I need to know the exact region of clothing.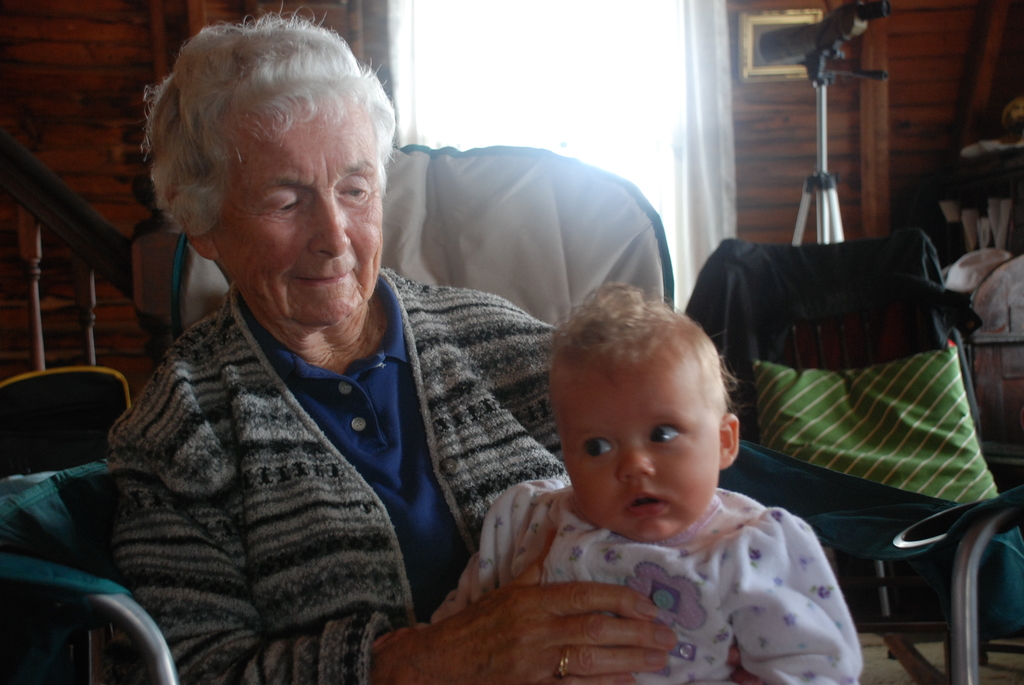
Region: [682, 239, 977, 384].
